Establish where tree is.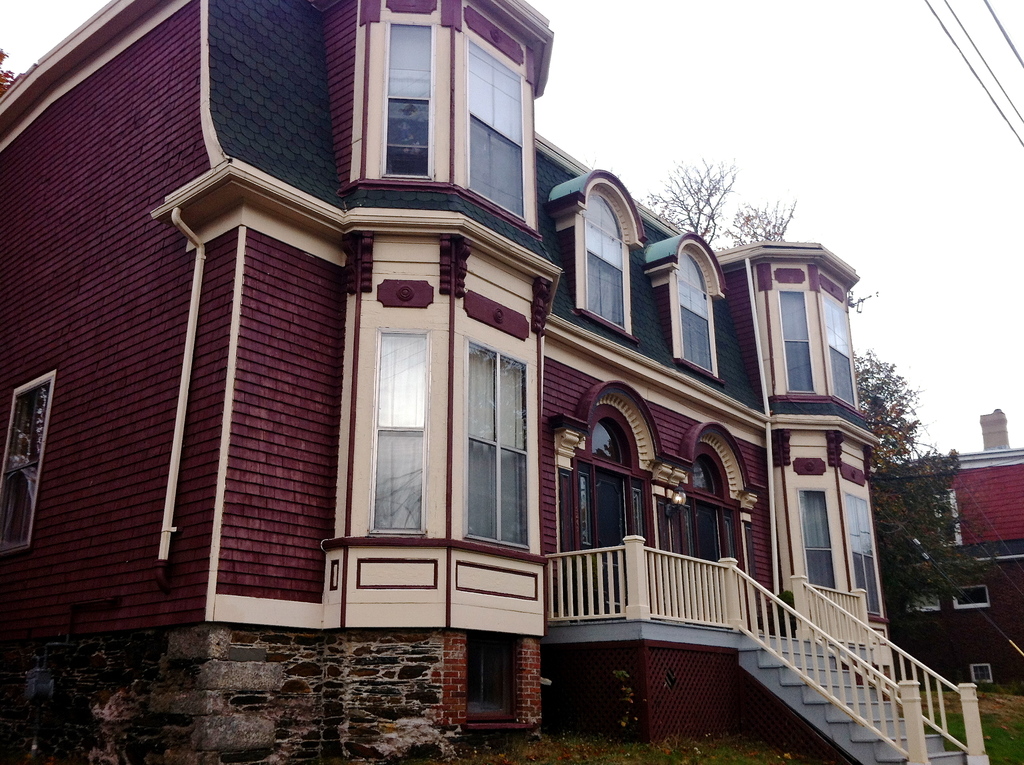
Established at bbox=(653, 157, 739, 242).
